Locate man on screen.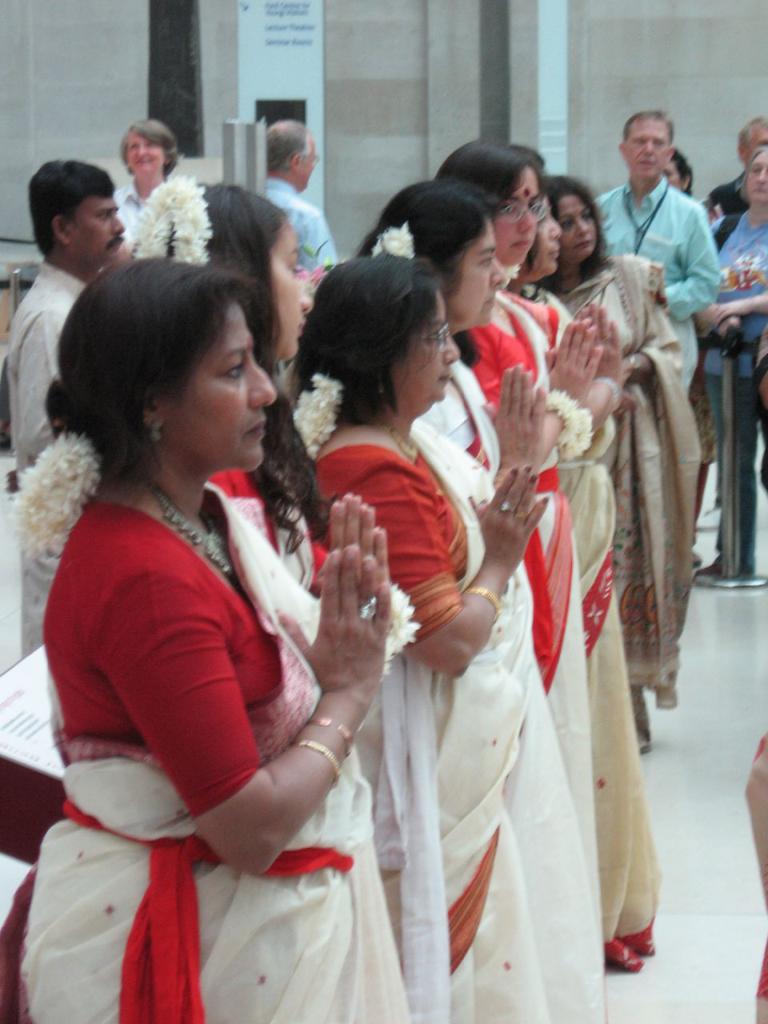
On screen at BBox(260, 117, 336, 272).
